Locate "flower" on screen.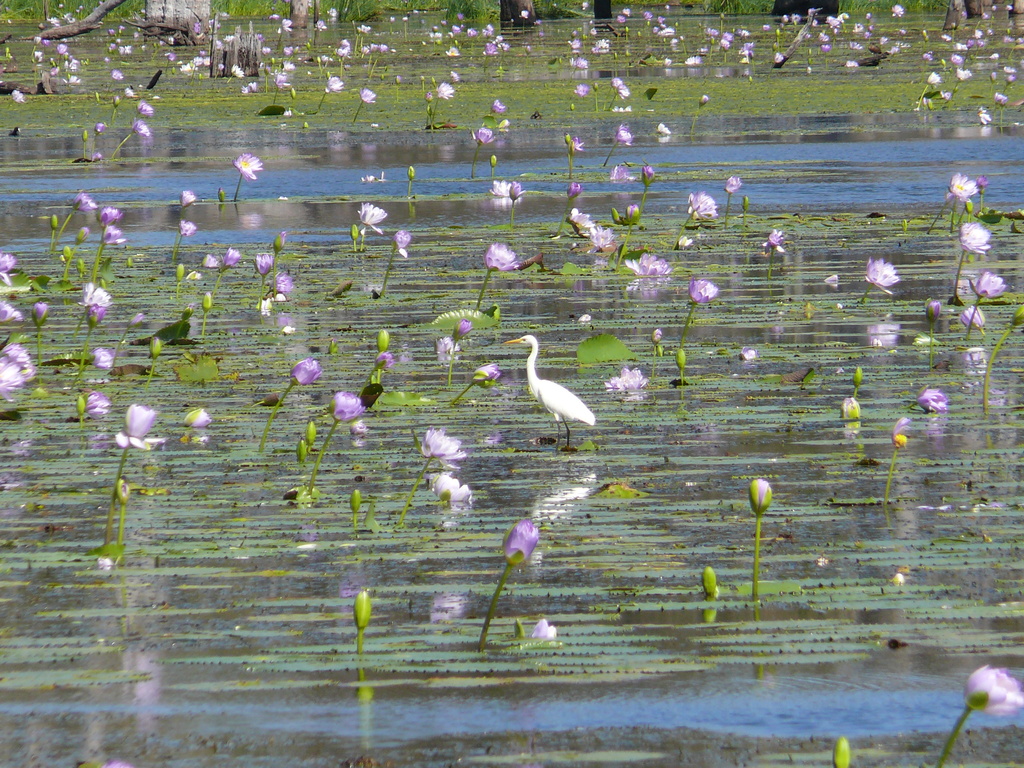
On screen at (435, 339, 456, 355).
